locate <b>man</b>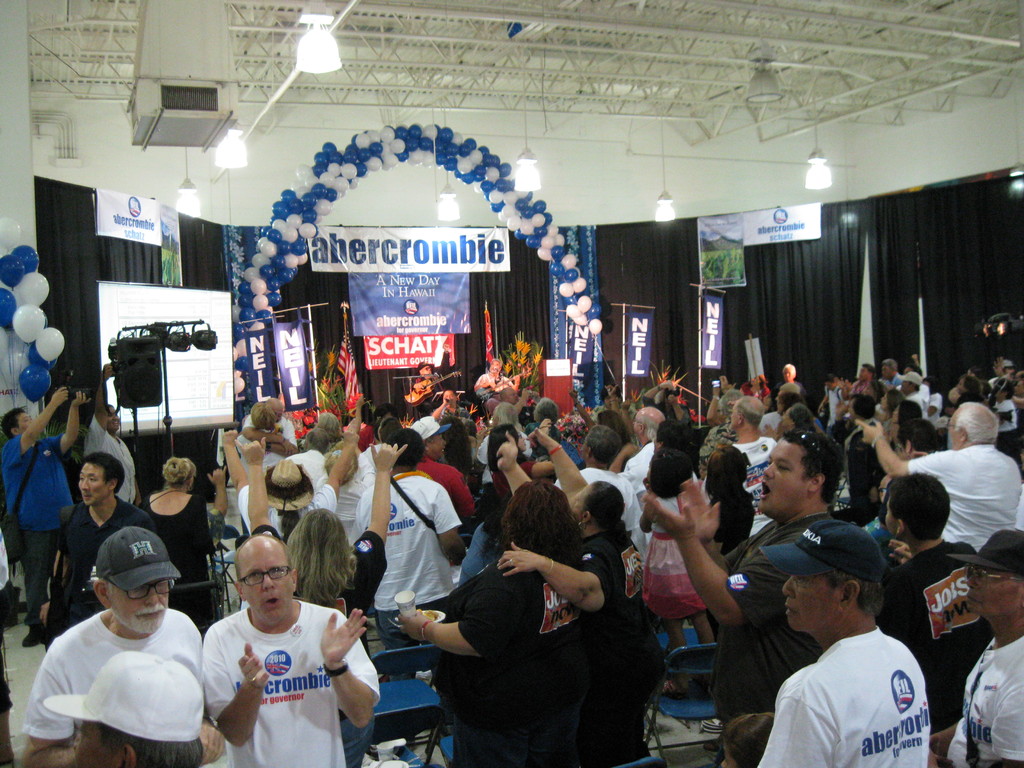
bbox(0, 385, 93, 566)
